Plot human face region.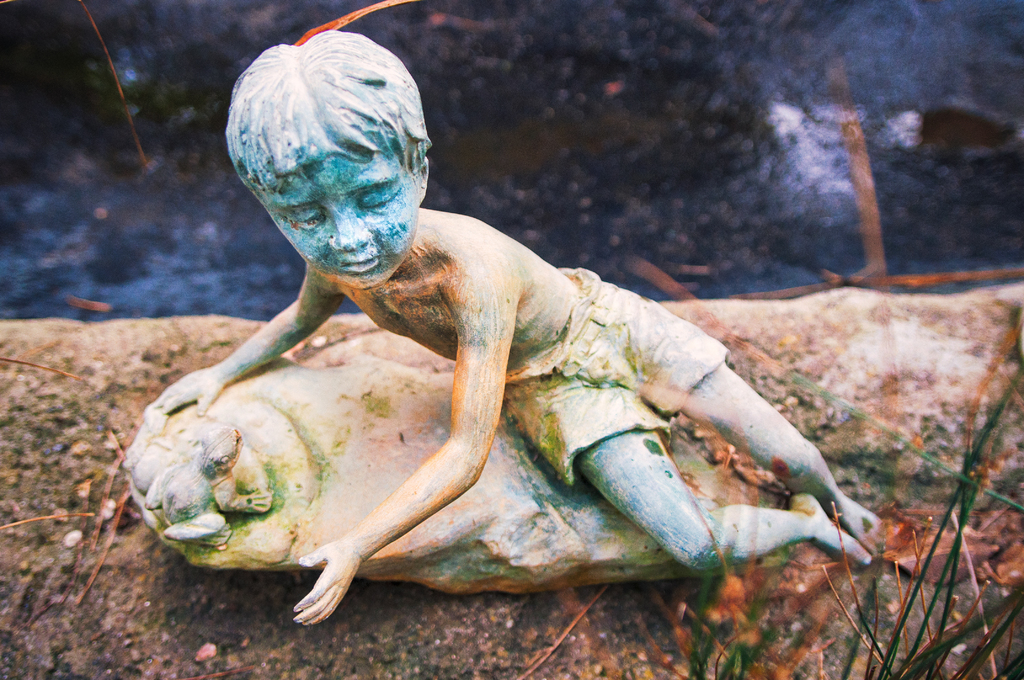
Plotted at {"left": 272, "top": 154, "right": 418, "bottom": 290}.
